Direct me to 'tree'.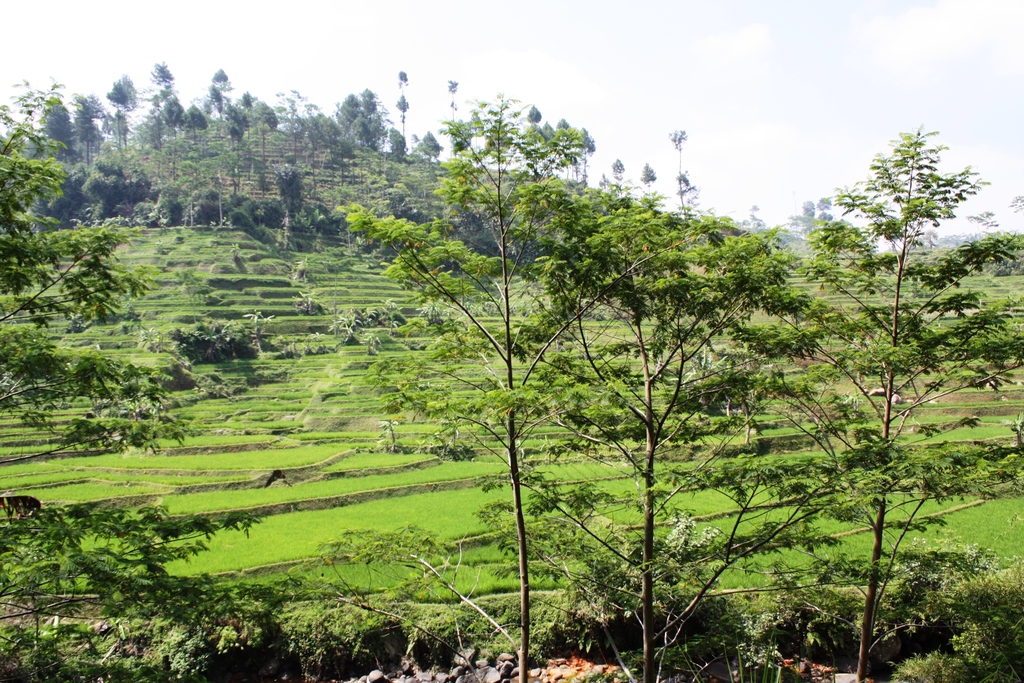
Direction: (341,98,723,682).
